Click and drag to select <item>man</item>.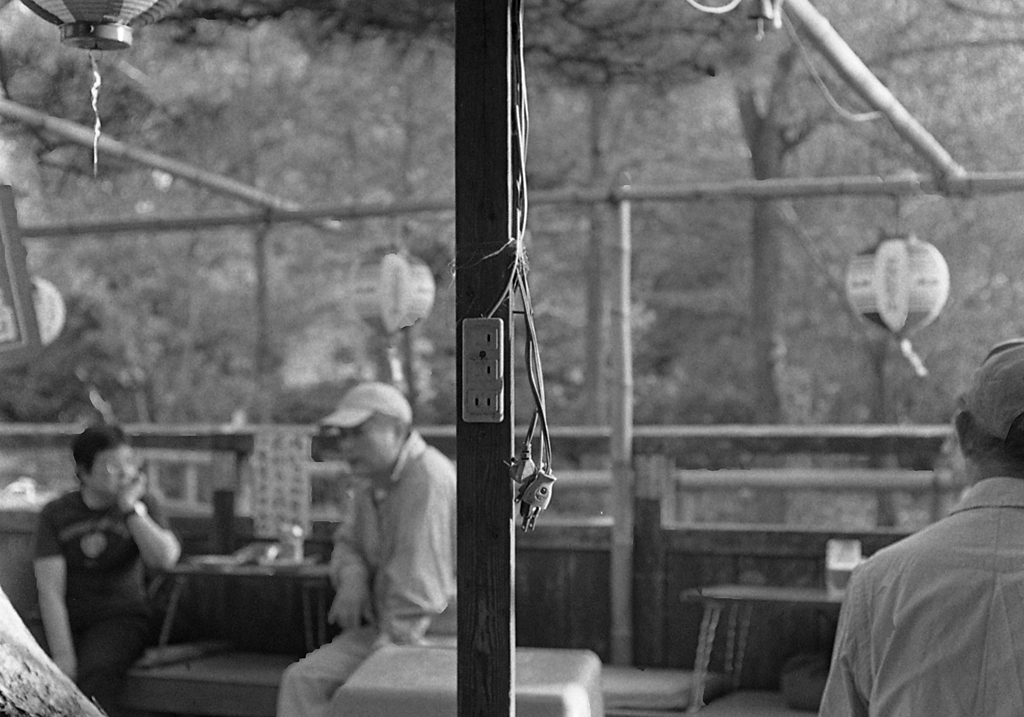
Selection: (x1=816, y1=337, x2=1023, y2=716).
